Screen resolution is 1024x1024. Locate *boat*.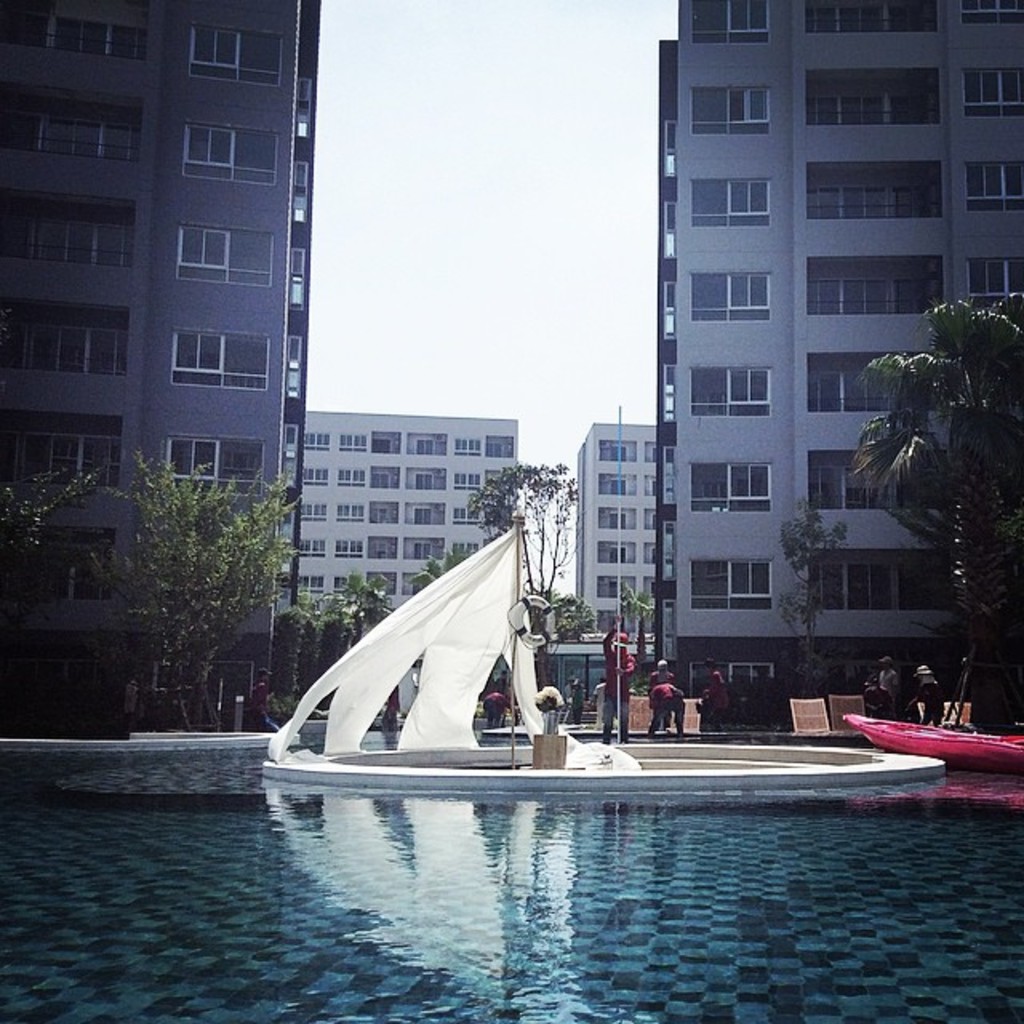
bbox(845, 714, 1022, 758).
